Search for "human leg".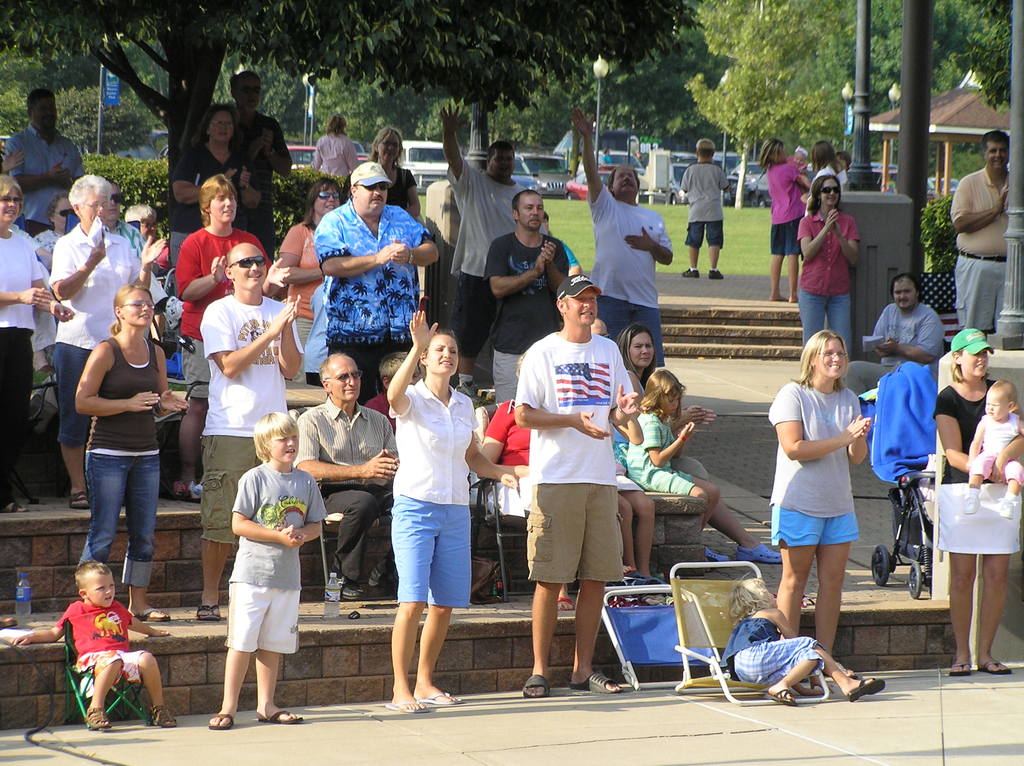
Found at 526,472,586,698.
